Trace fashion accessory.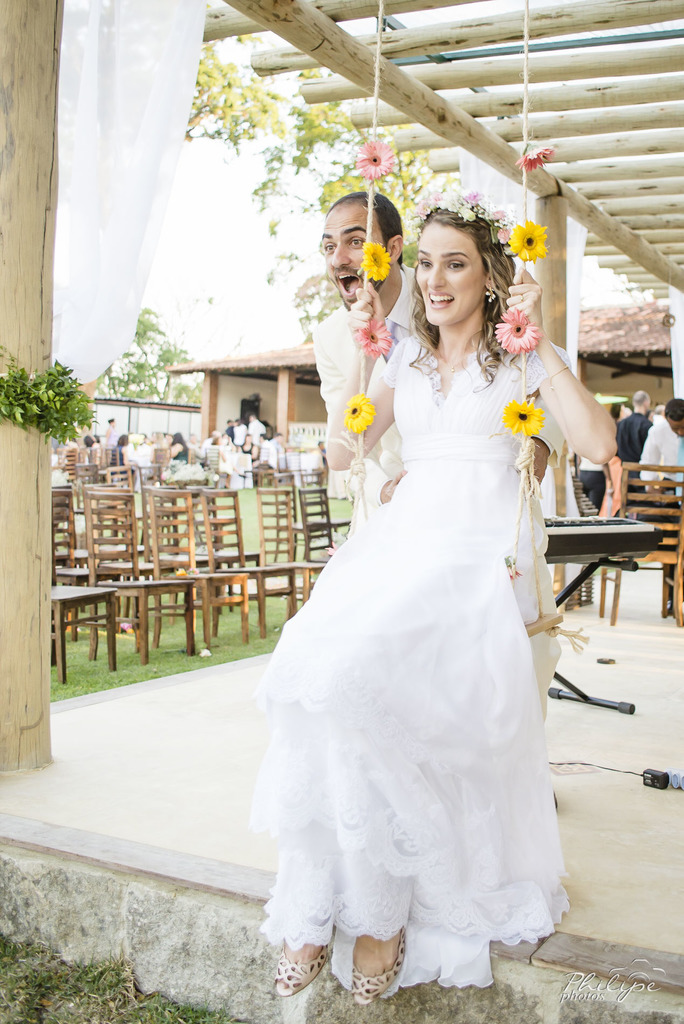
Traced to <box>546,361,571,392</box>.
